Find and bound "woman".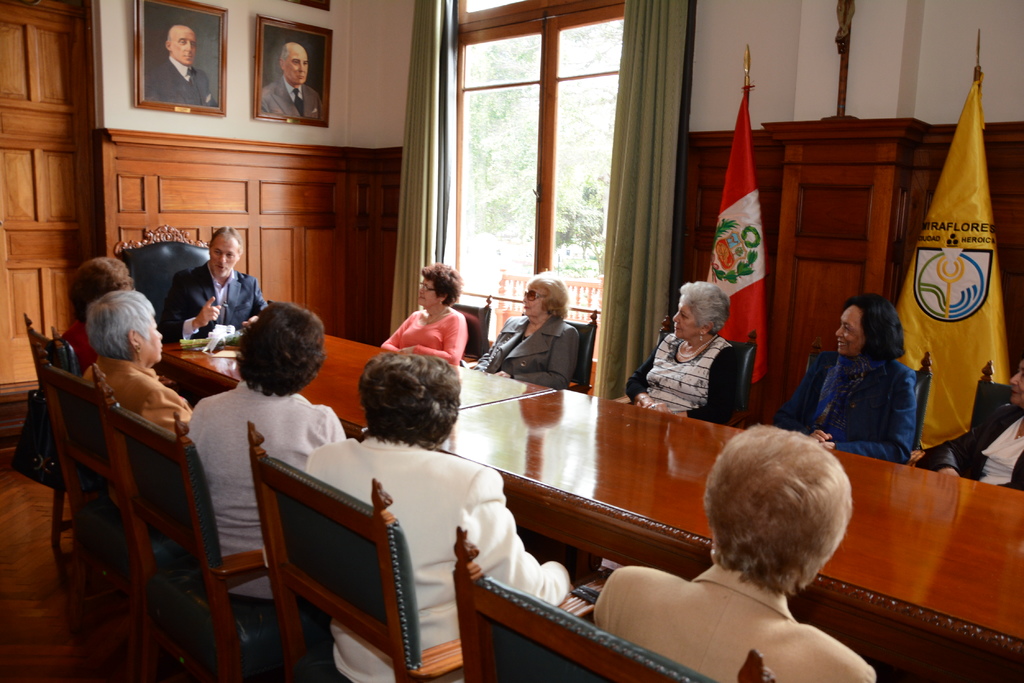
Bound: [left=591, top=425, right=886, bottom=682].
